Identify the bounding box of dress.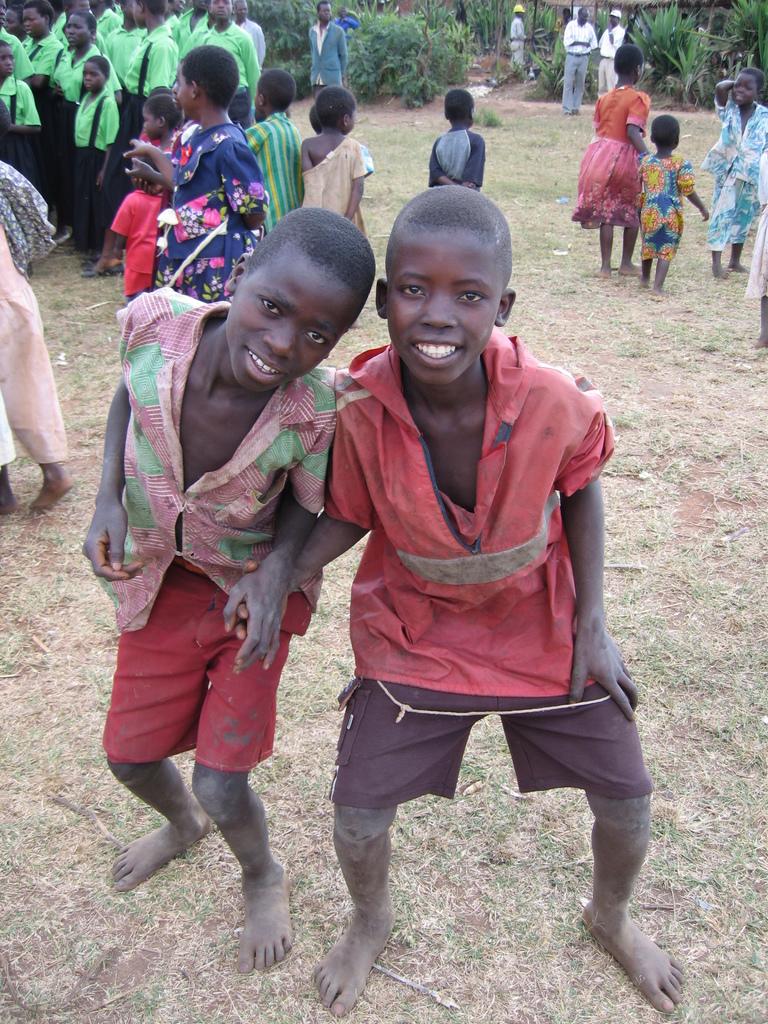
(x1=0, y1=228, x2=71, y2=465).
